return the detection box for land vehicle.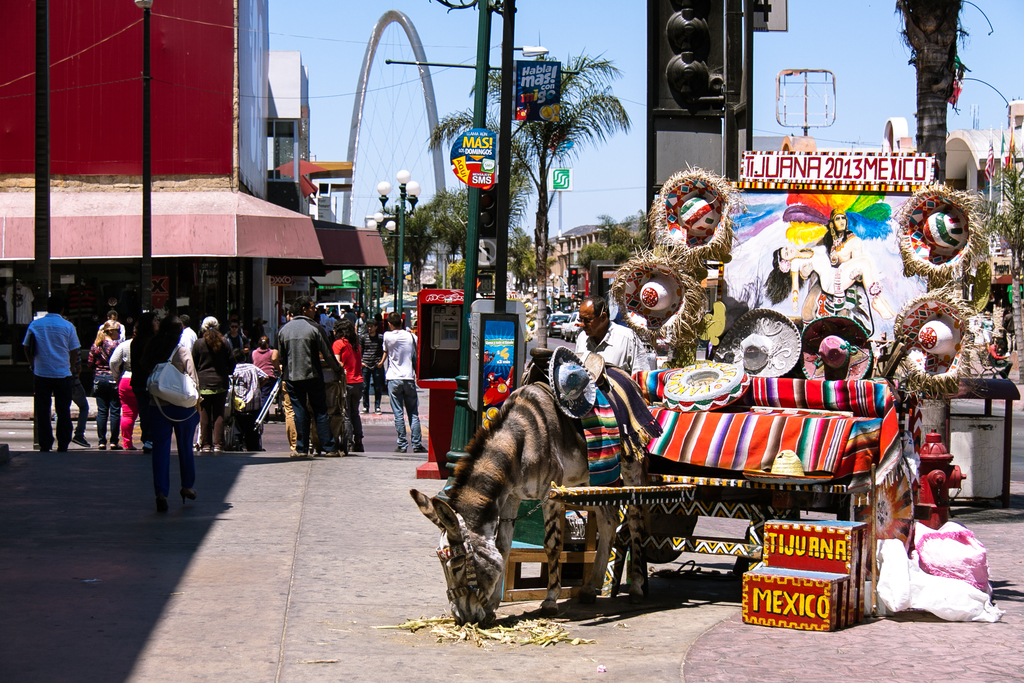
436:309:874:627.
